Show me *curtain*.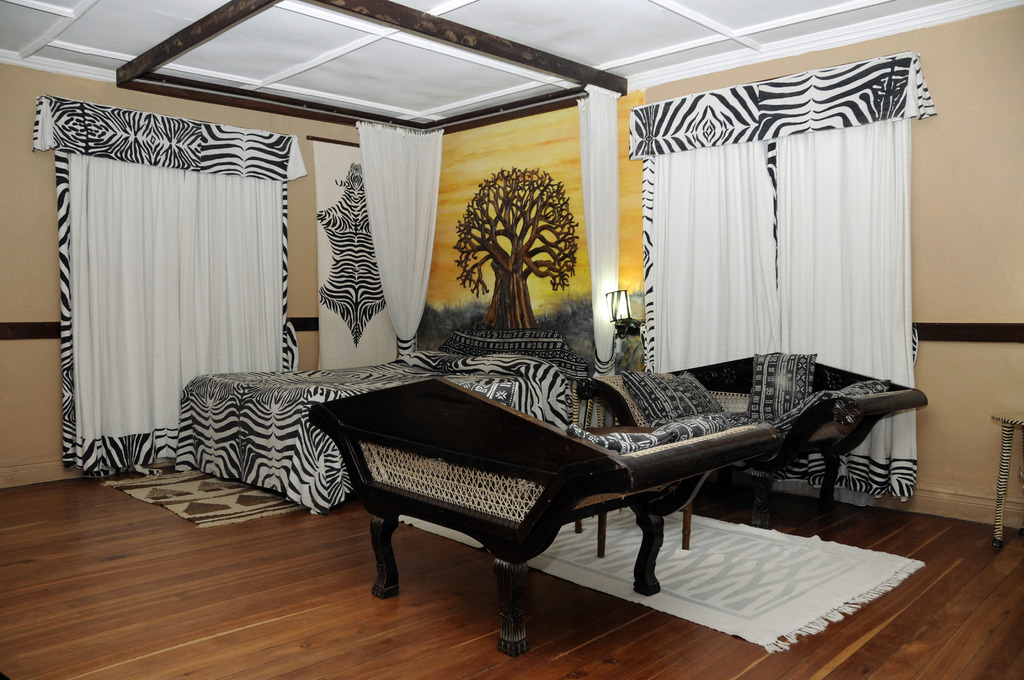
*curtain* is here: pyautogui.locateOnScreen(778, 115, 921, 501).
